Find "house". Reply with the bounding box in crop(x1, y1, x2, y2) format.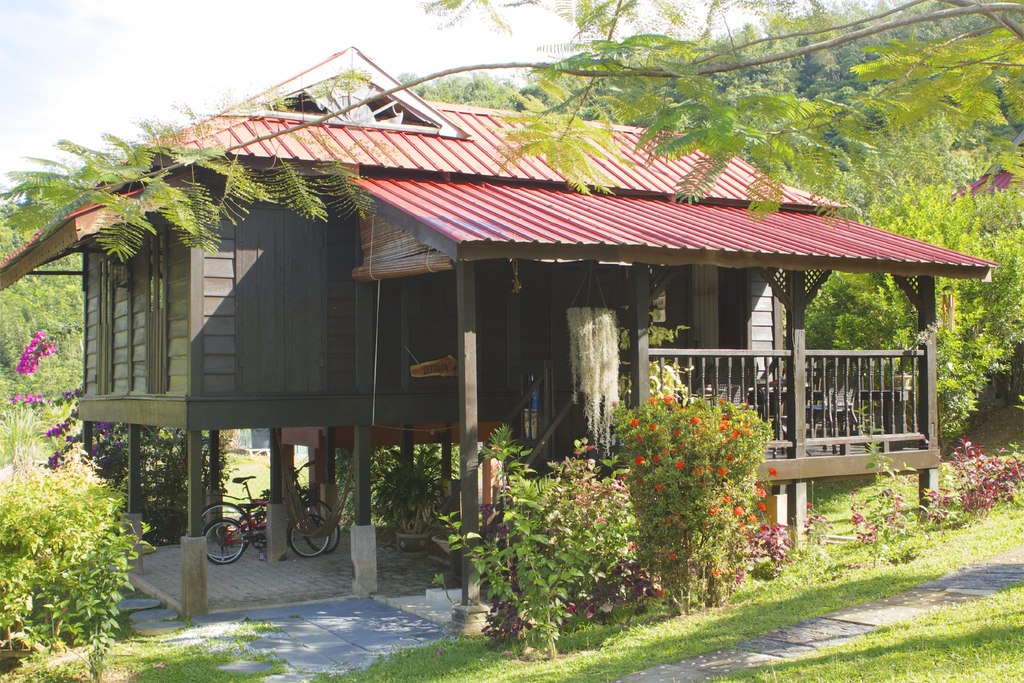
crop(0, 46, 1001, 632).
